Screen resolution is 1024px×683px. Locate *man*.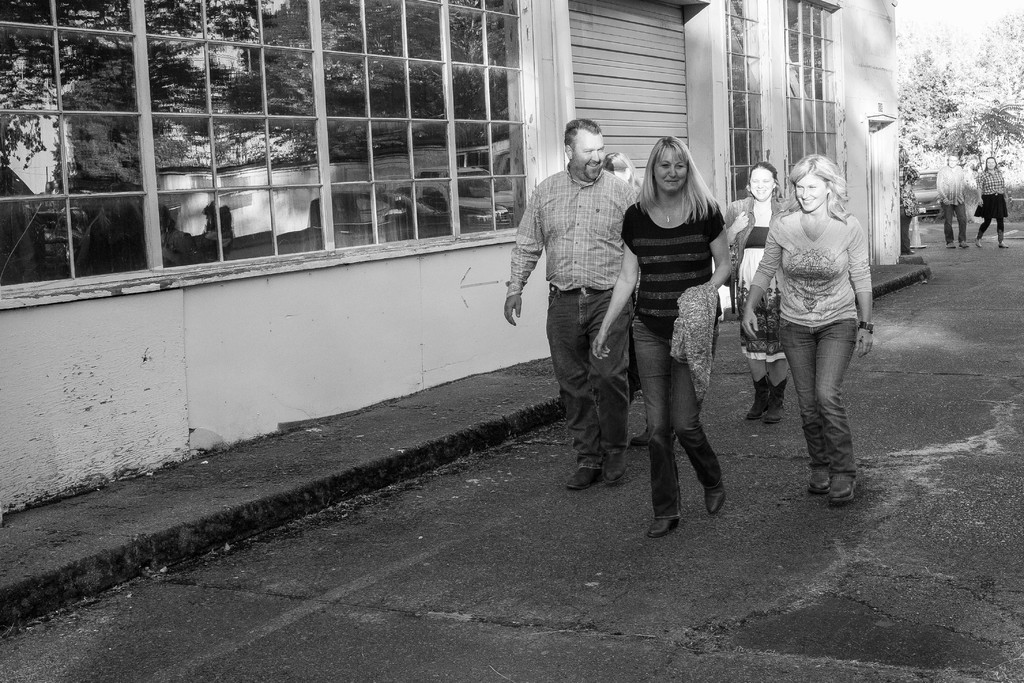
<region>934, 152, 972, 247</region>.
